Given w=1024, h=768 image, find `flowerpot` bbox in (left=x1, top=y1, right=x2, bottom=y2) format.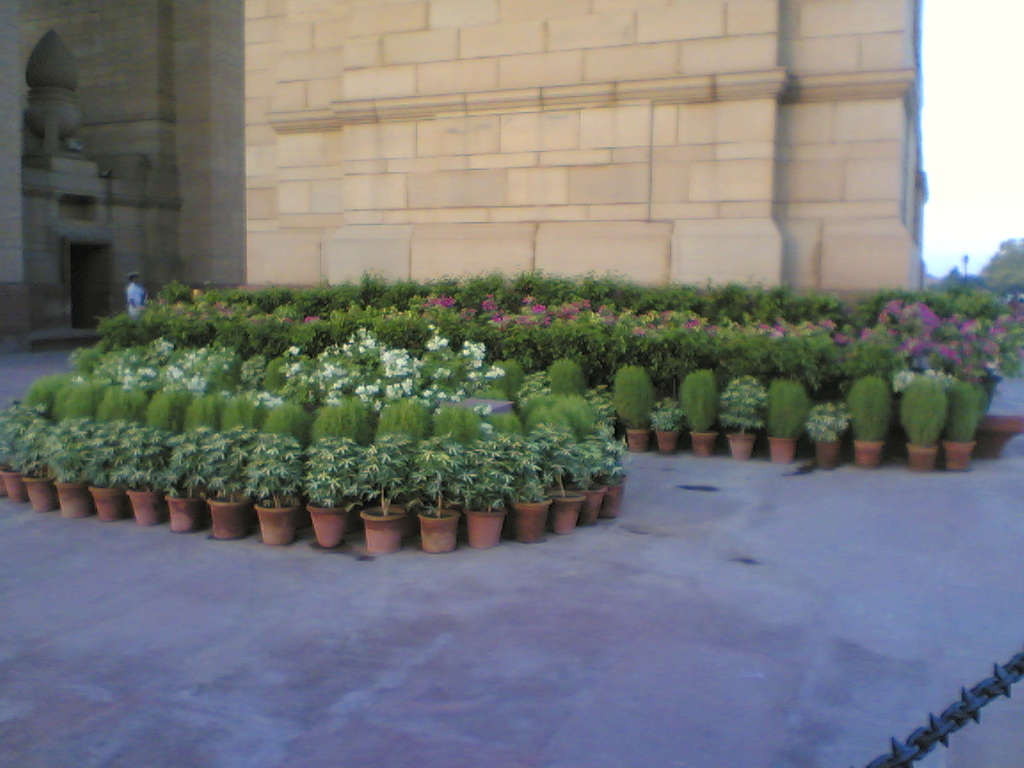
(left=127, top=488, right=169, bottom=523).
